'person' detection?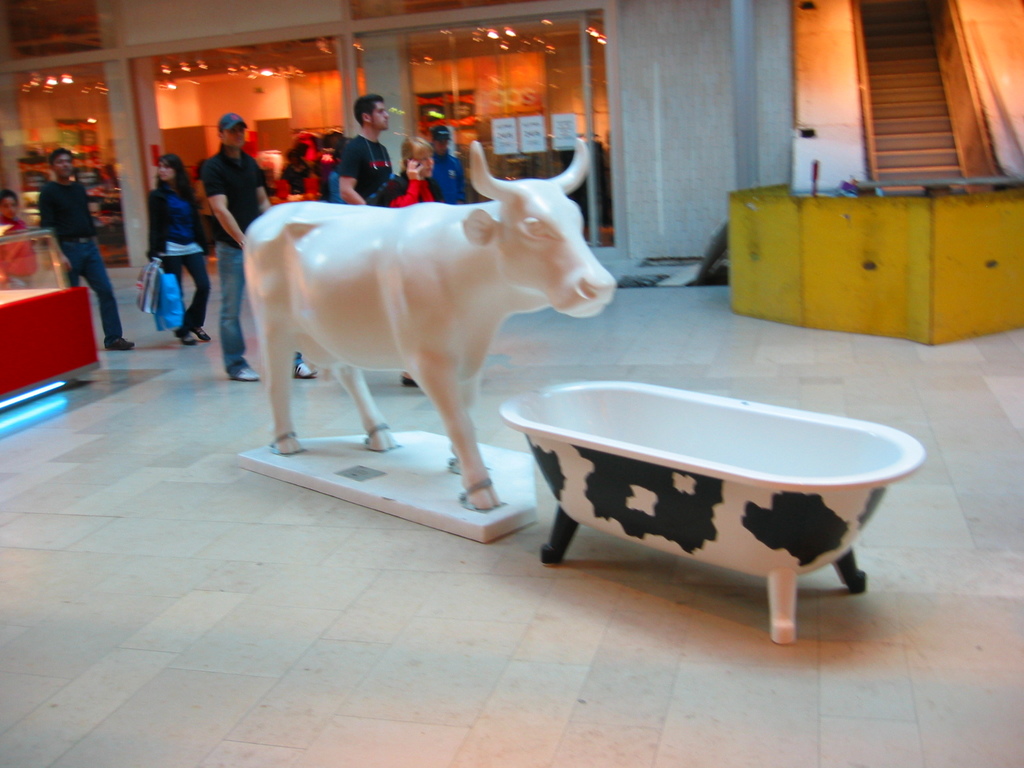
BBox(323, 95, 394, 204)
